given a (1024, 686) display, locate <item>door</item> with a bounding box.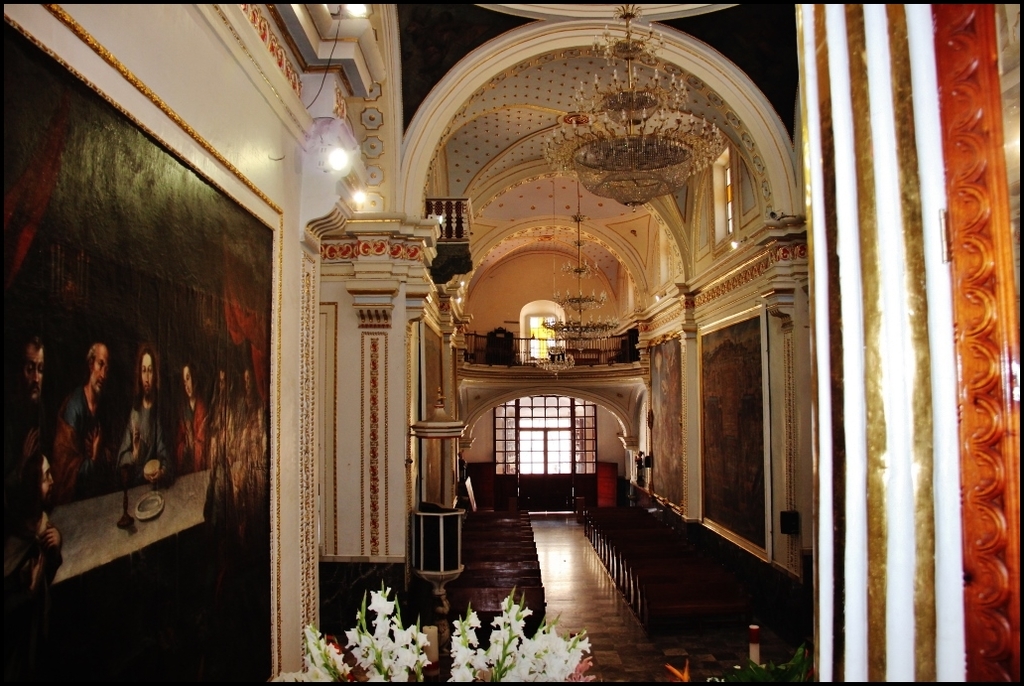
Located: pyautogui.locateOnScreen(509, 397, 572, 517).
